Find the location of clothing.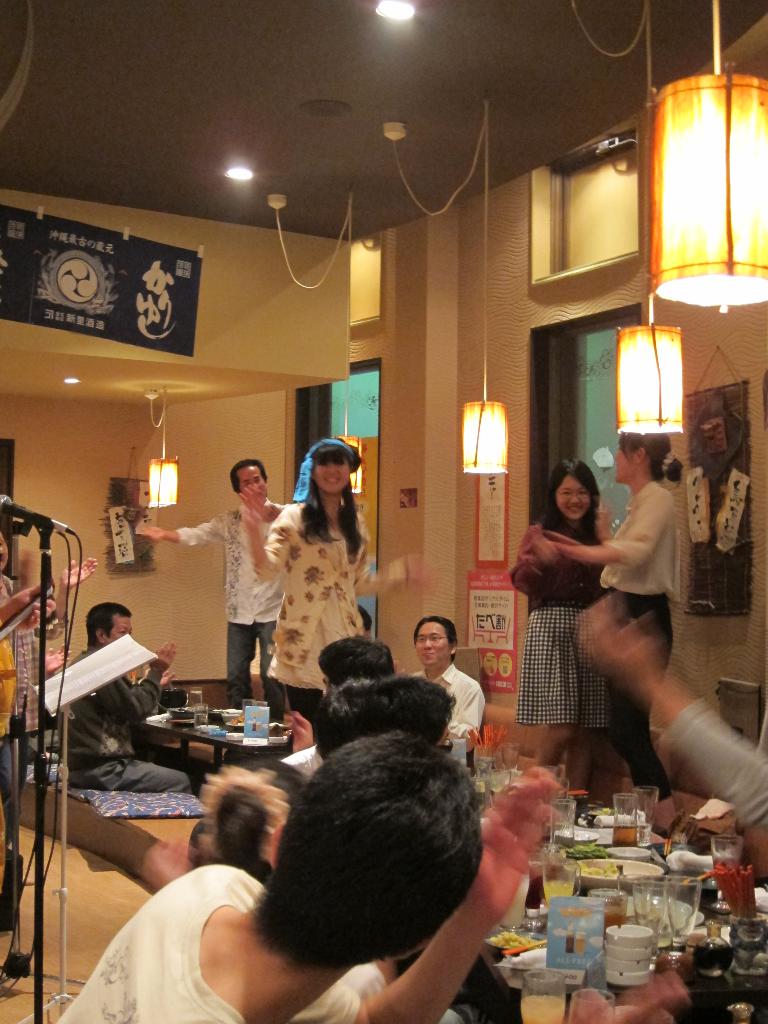
Location: left=56, top=645, right=193, bottom=796.
